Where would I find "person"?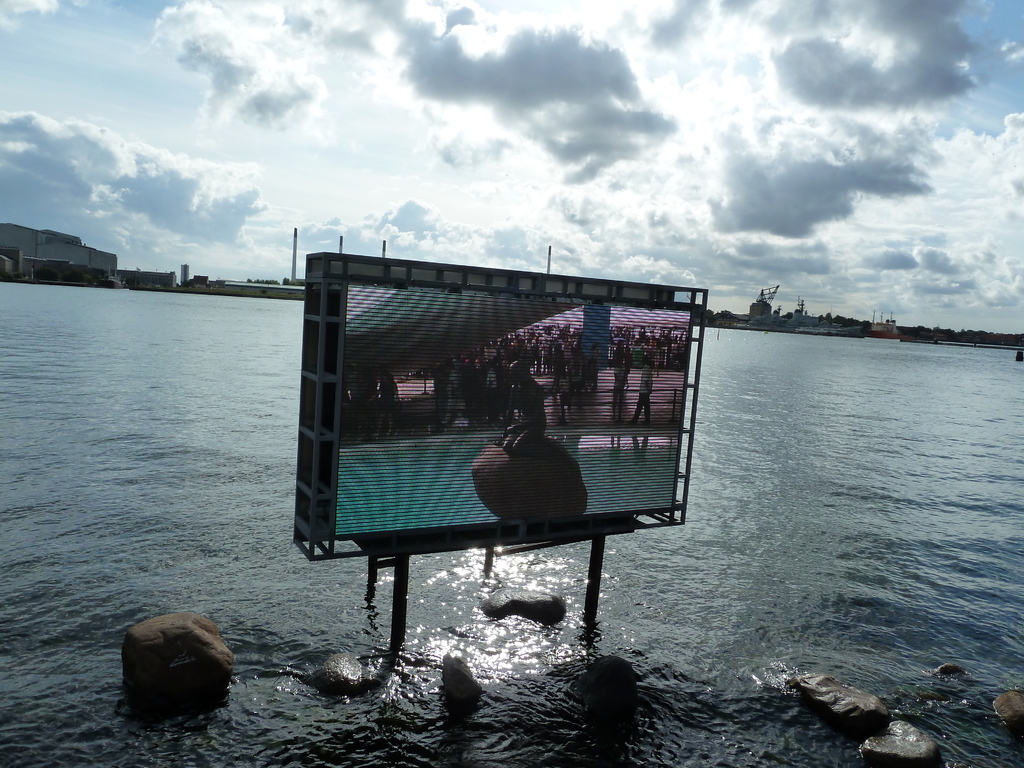
At 627, 356, 650, 424.
